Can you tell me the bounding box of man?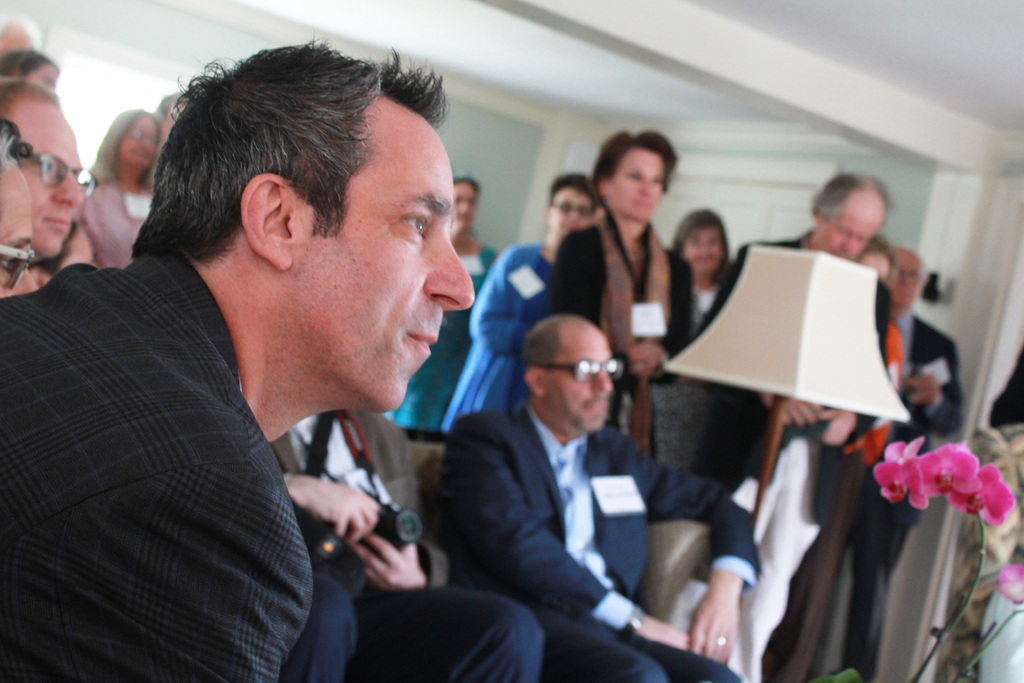
[left=844, top=248, right=964, bottom=682].
